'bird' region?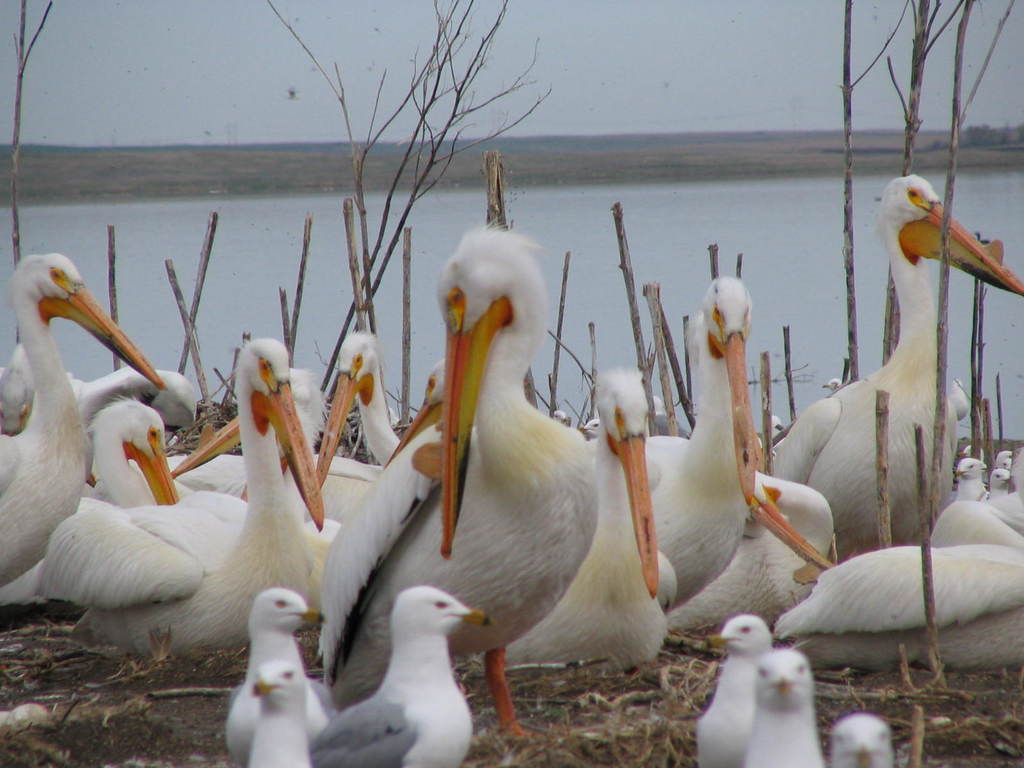
l=763, t=176, r=1023, b=558
